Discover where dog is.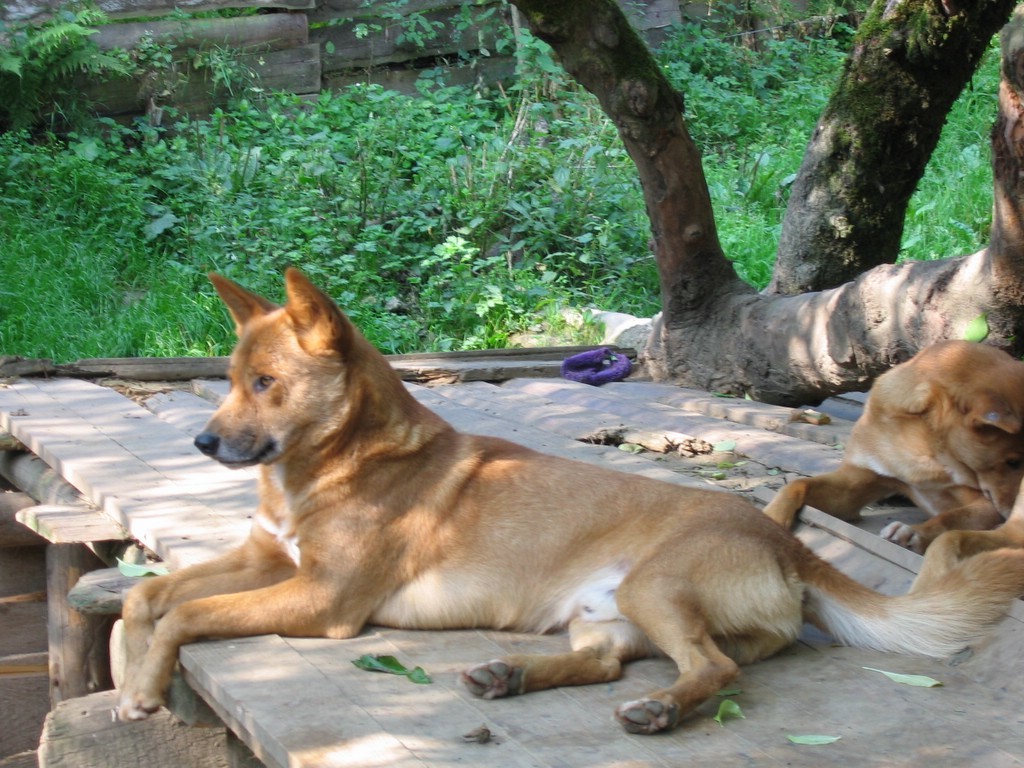
Discovered at {"left": 760, "top": 338, "right": 1023, "bottom": 593}.
